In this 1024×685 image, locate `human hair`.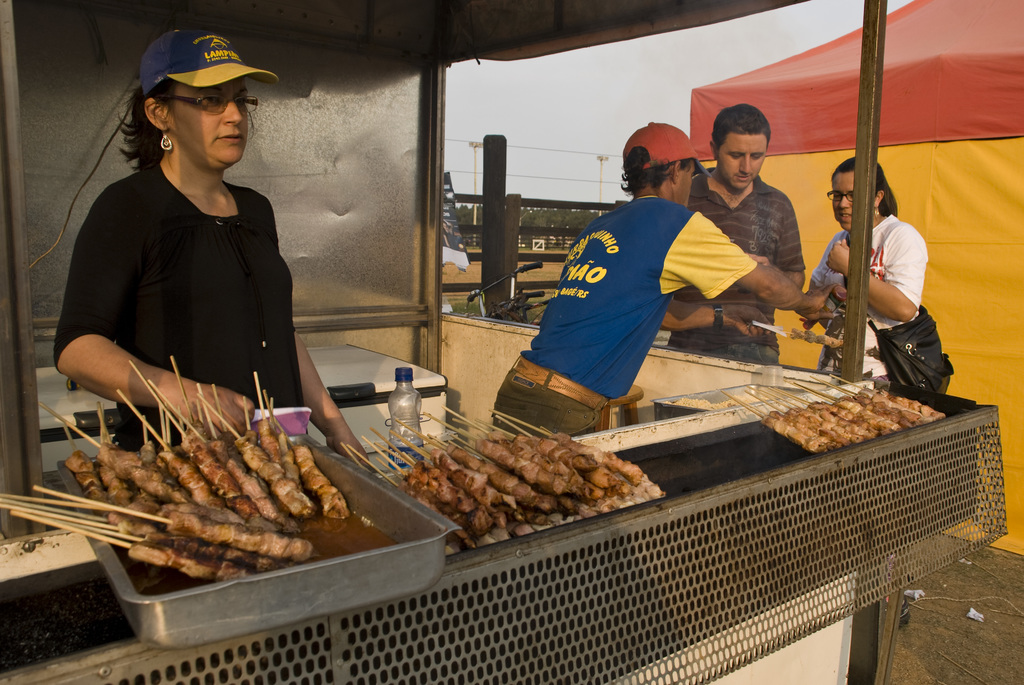
Bounding box: locate(618, 148, 698, 195).
